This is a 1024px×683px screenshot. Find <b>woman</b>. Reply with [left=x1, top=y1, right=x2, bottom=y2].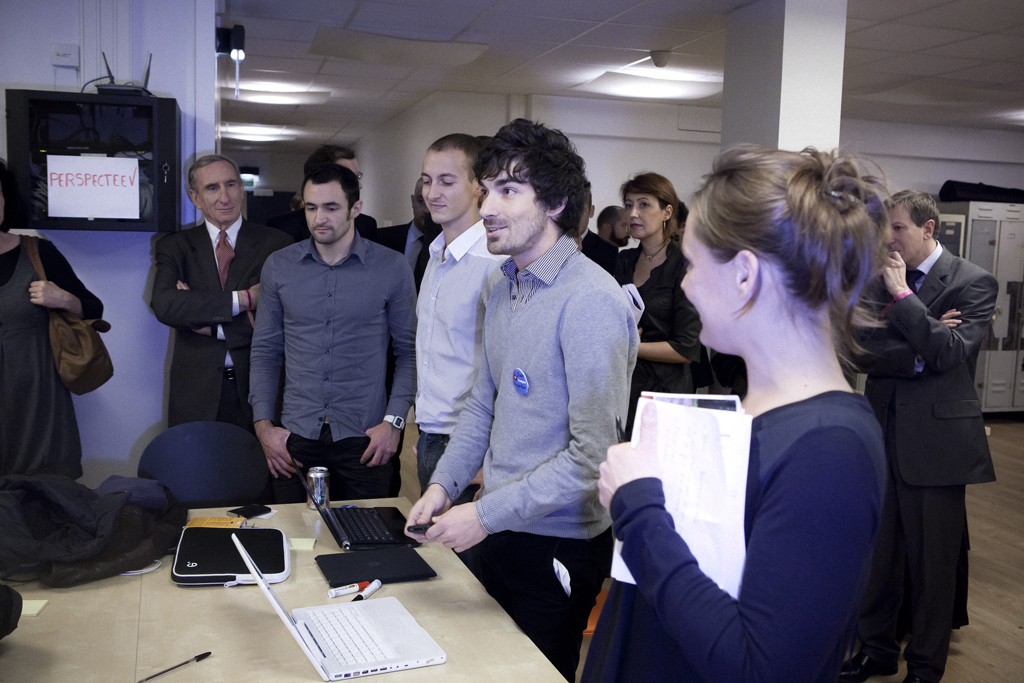
[left=0, top=156, right=104, bottom=490].
